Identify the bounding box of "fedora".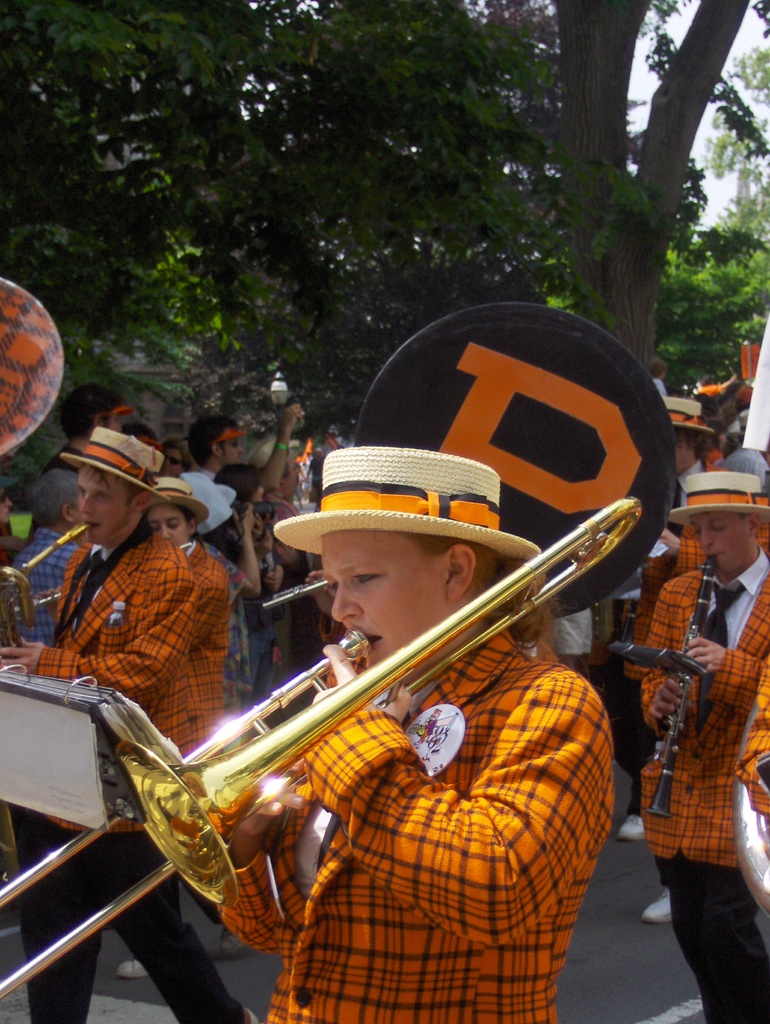
l=157, t=476, r=213, b=527.
